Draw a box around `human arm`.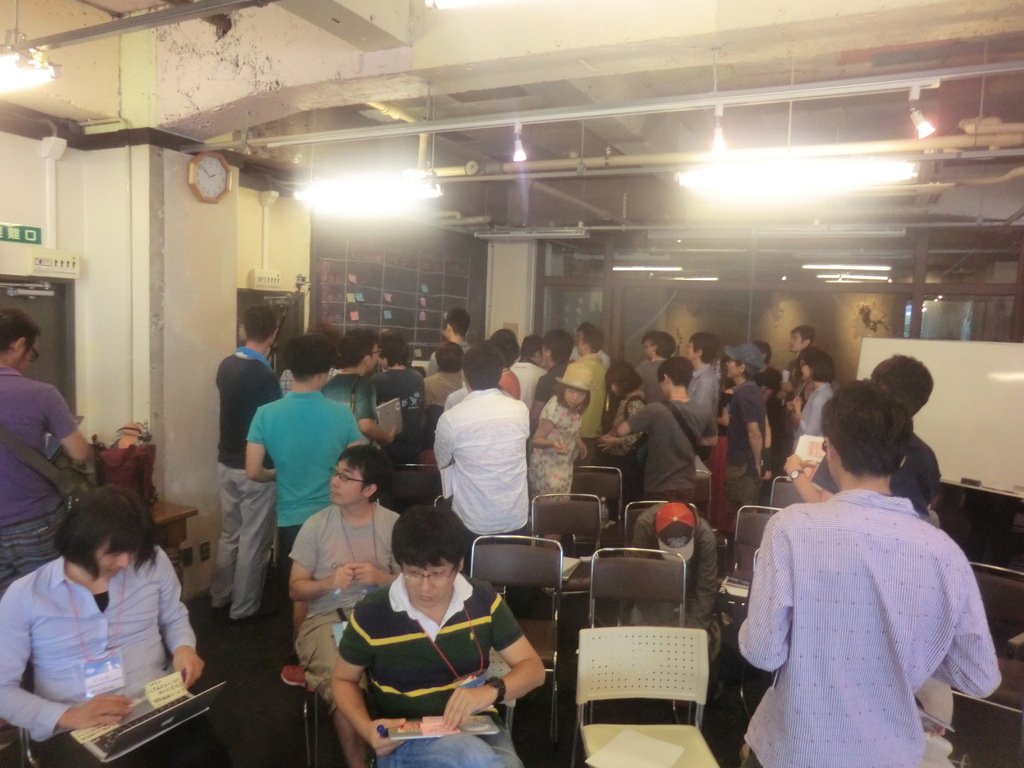
crop(779, 386, 789, 401).
